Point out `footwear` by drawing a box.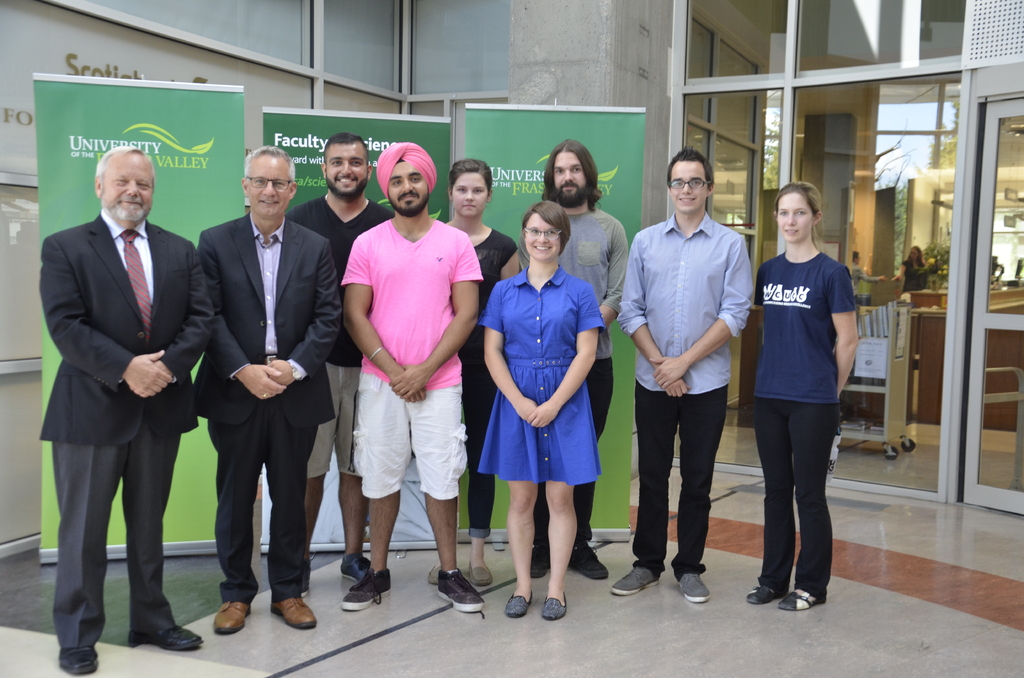
x1=269 y1=596 x2=318 y2=631.
